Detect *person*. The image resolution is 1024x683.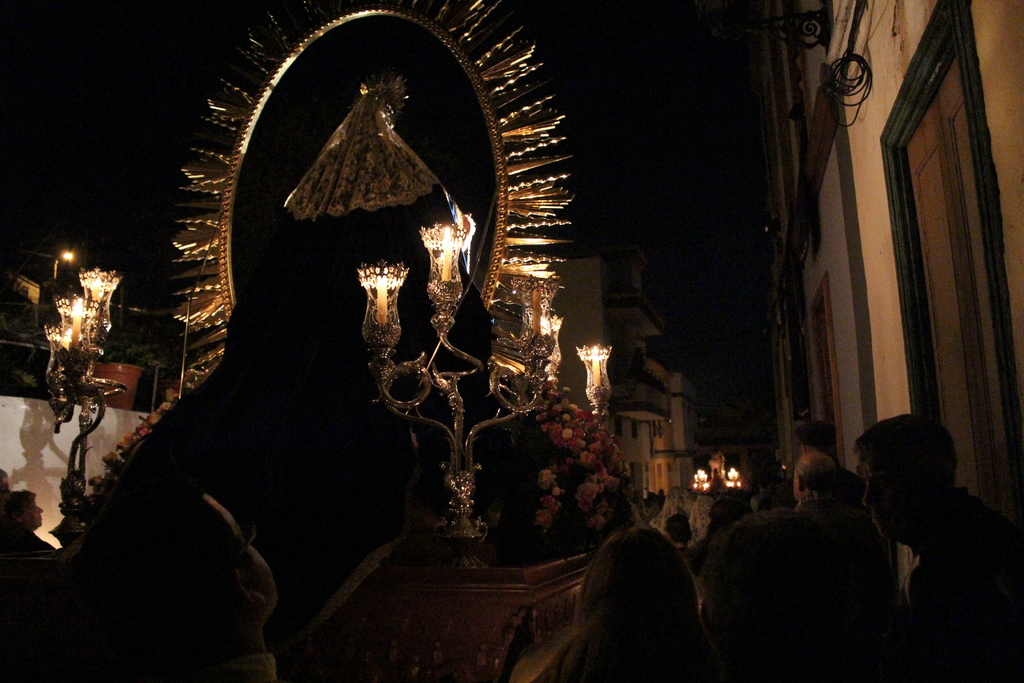
(left=532, top=525, right=735, bottom=682).
